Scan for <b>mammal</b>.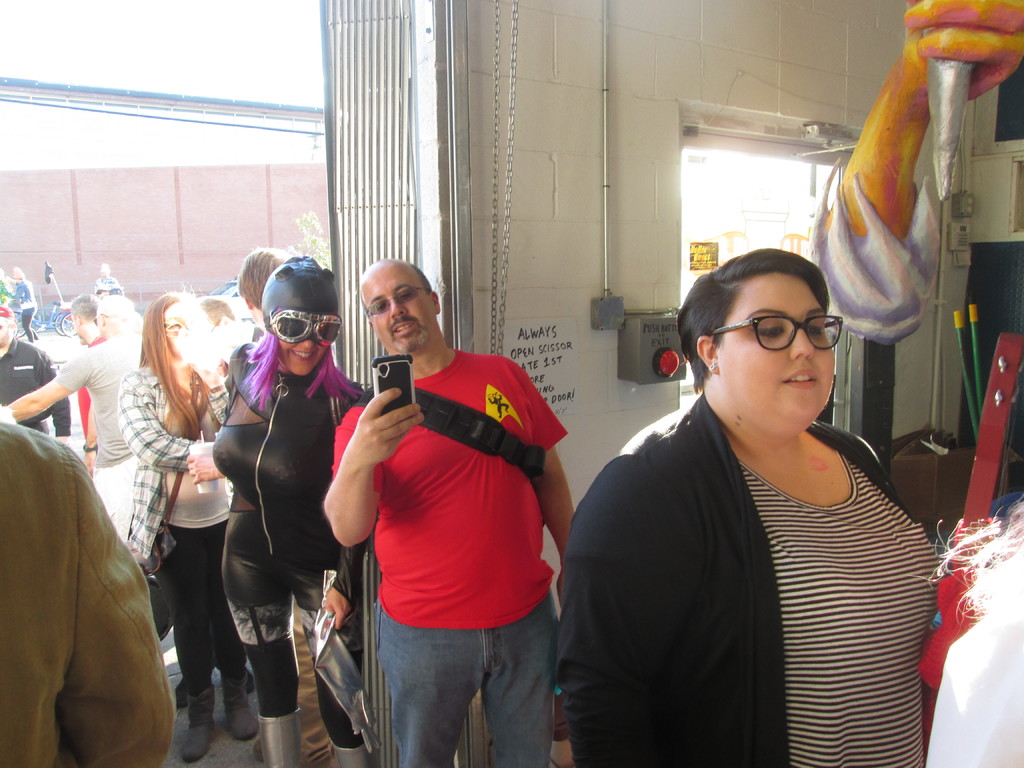
Scan result: locate(94, 262, 122, 297).
